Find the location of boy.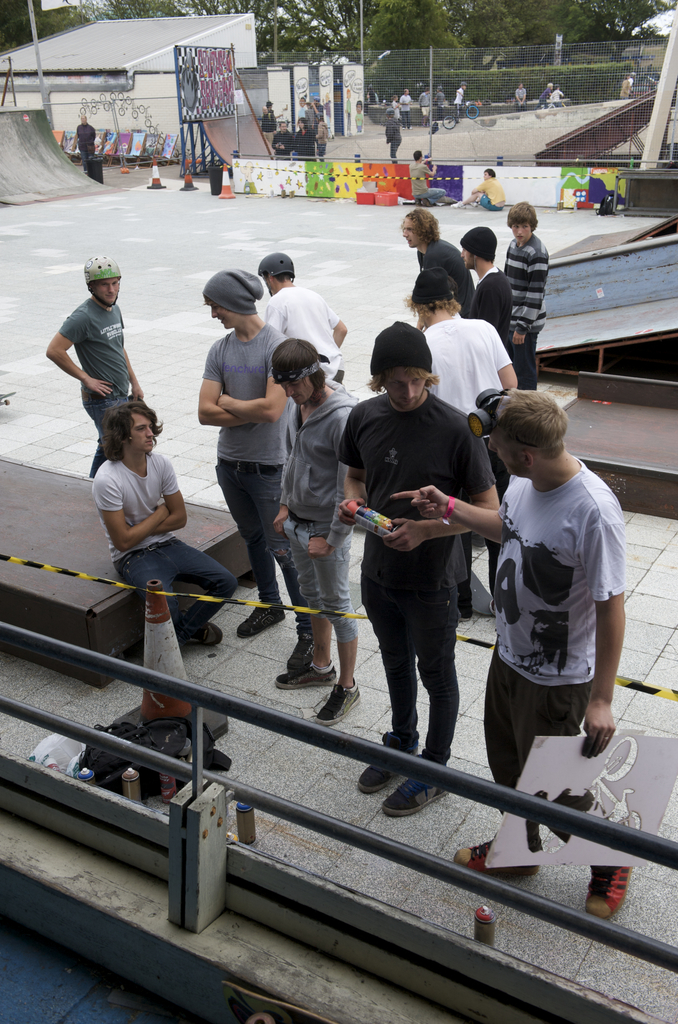
Location: pyautogui.locateOnScreen(194, 268, 314, 676).
